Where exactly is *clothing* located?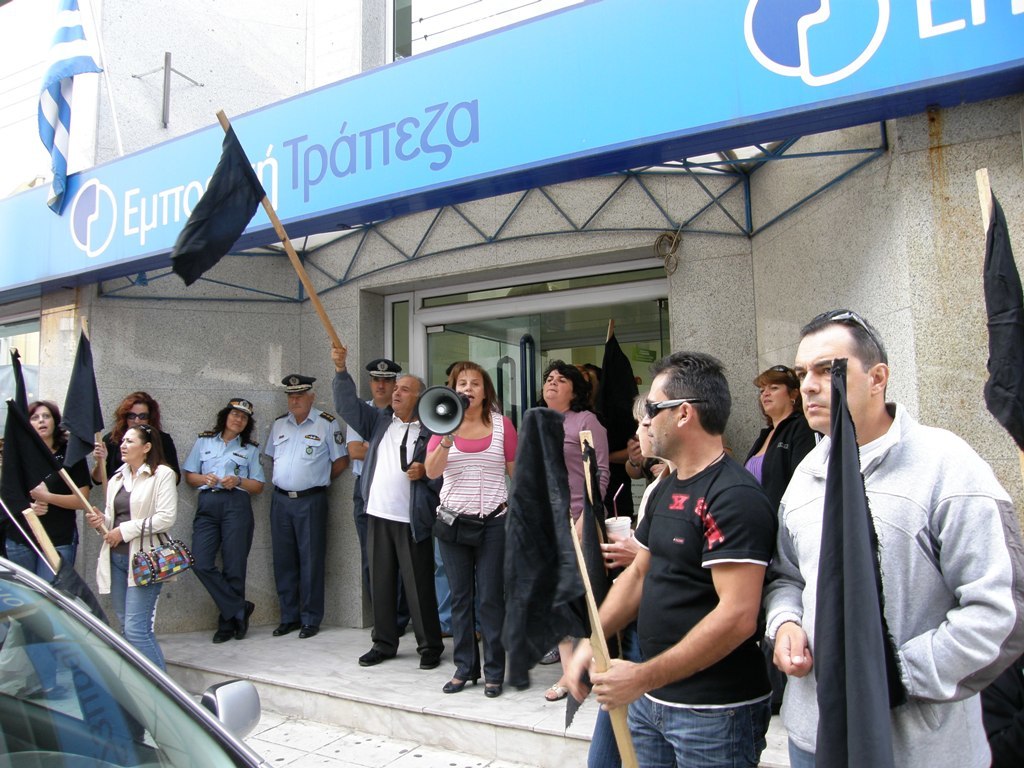
Its bounding box is 742,410,822,714.
